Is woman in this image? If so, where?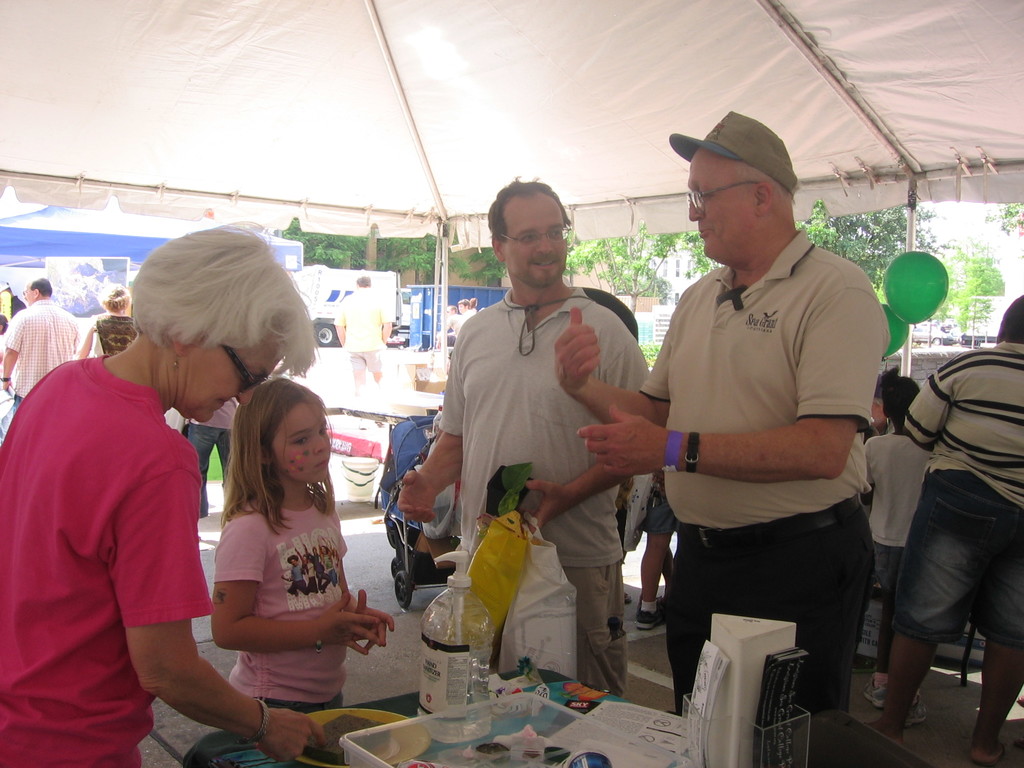
Yes, at box=[0, 217, 333, 767].
